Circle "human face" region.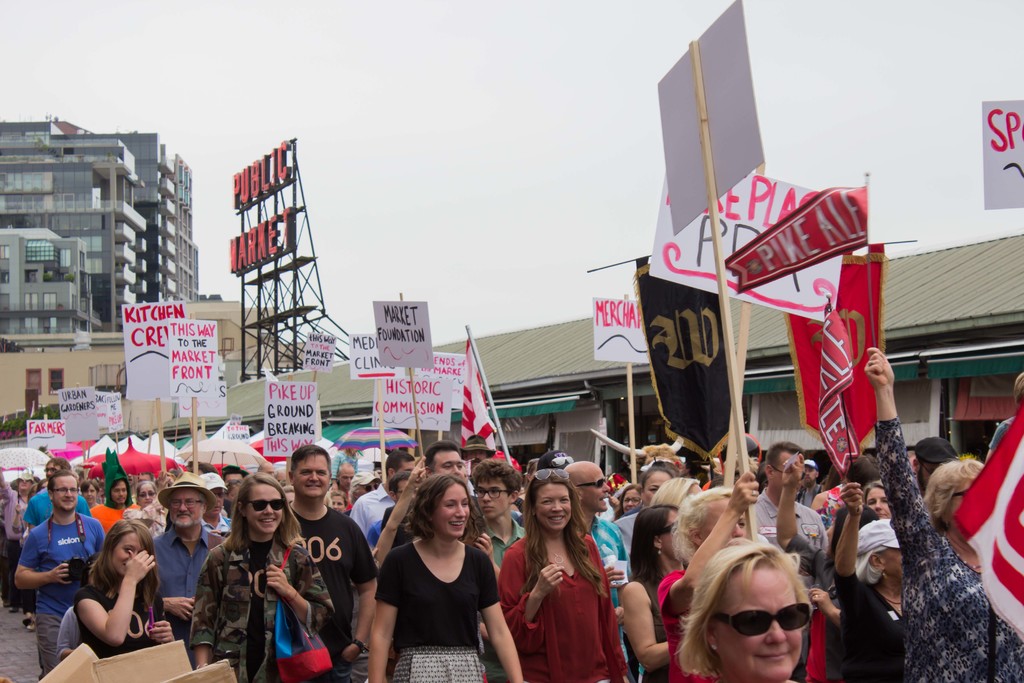
Region: rect(109, 533, 140, 575).
